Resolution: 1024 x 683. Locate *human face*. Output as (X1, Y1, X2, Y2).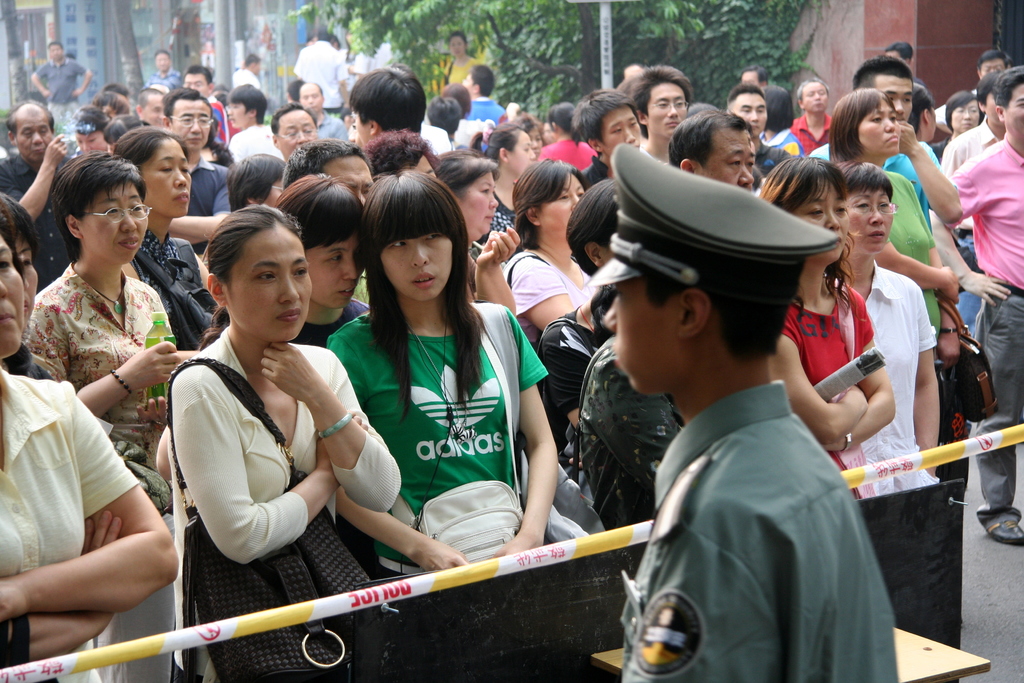
(539, 120, 556, 143).
